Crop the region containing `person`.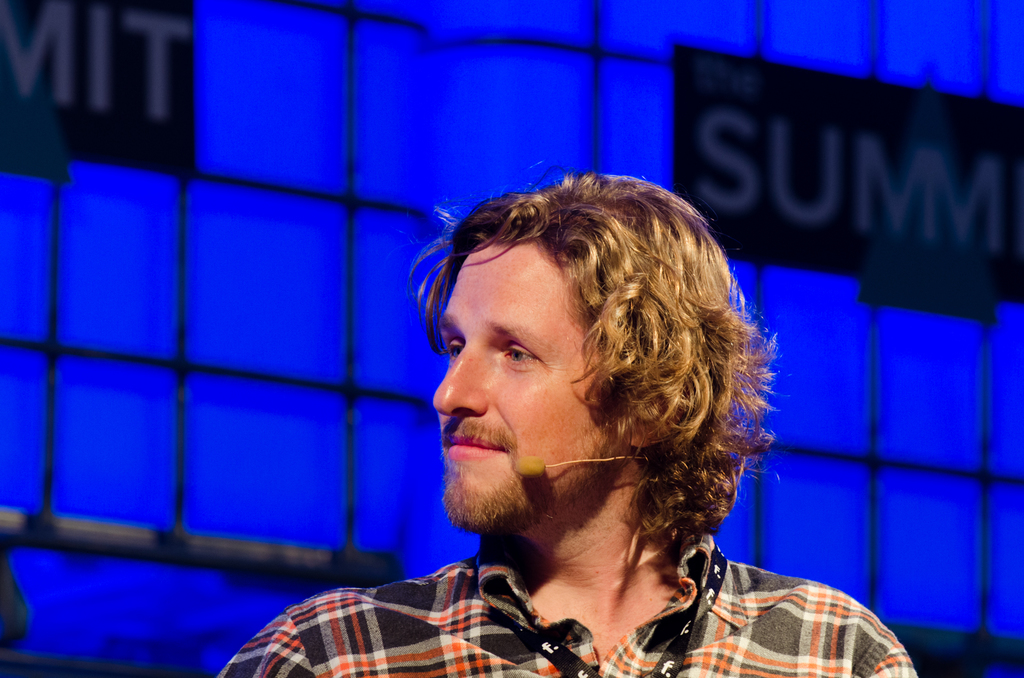
Crop region: pyautogui.locateOnScreen(264, 161, 883, 670).
